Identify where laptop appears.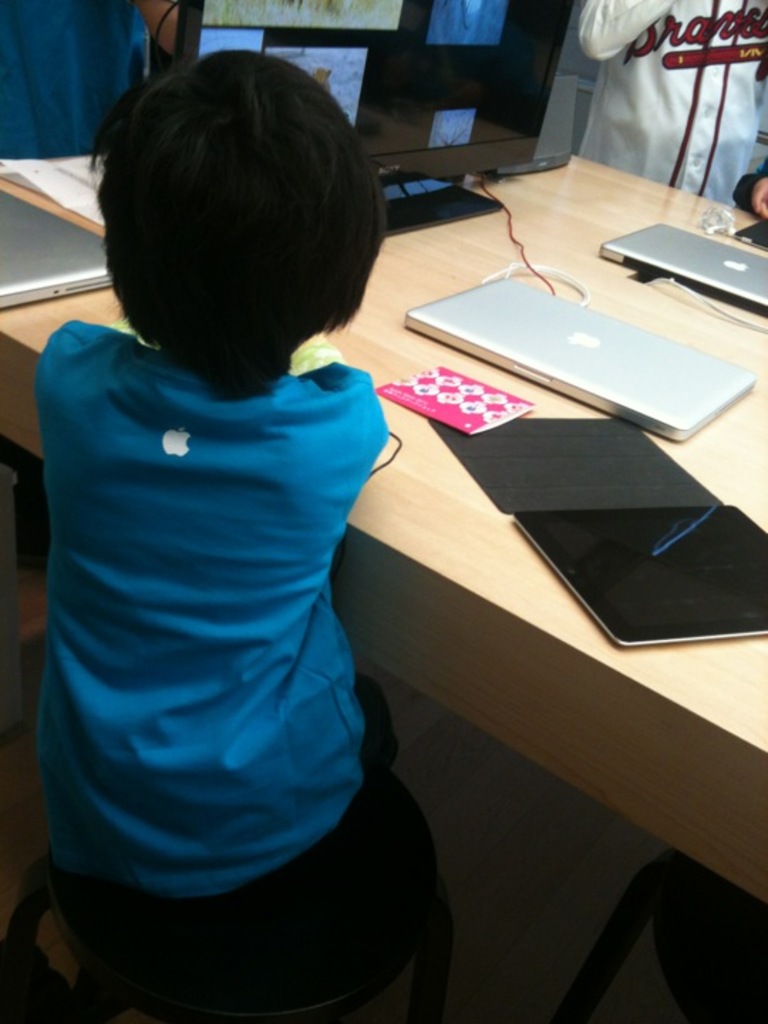
Appears at crop(390, 239, 735, 415).
